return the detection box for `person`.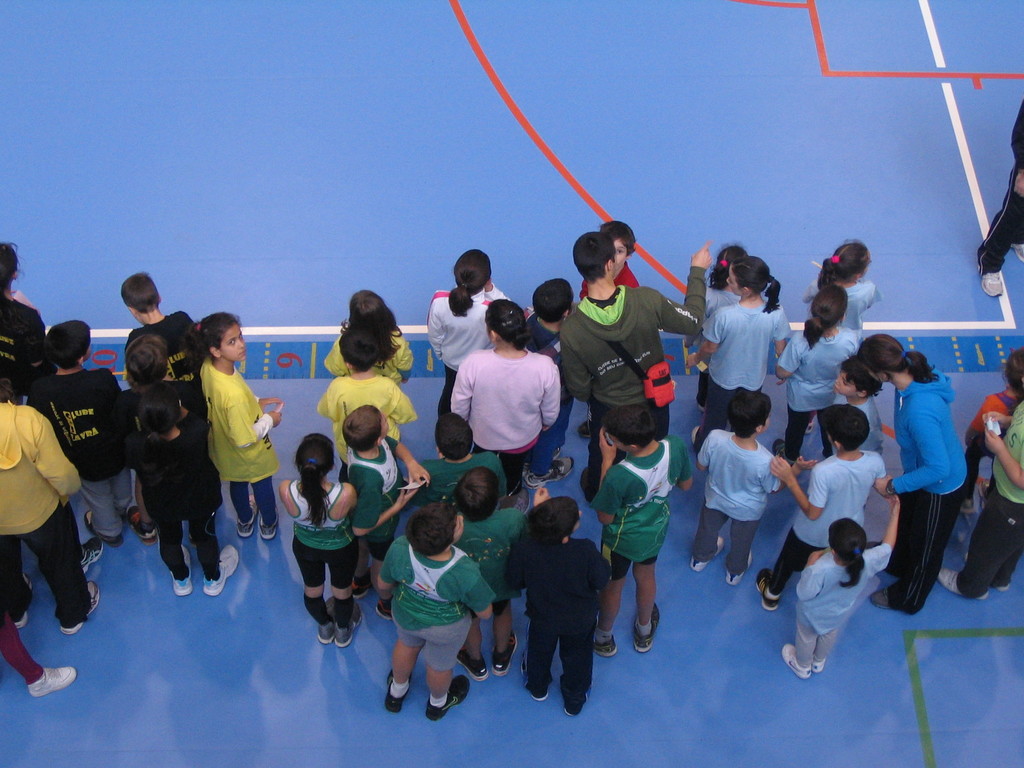
<bbox>966, 346, 1023, 509</bbox>.
